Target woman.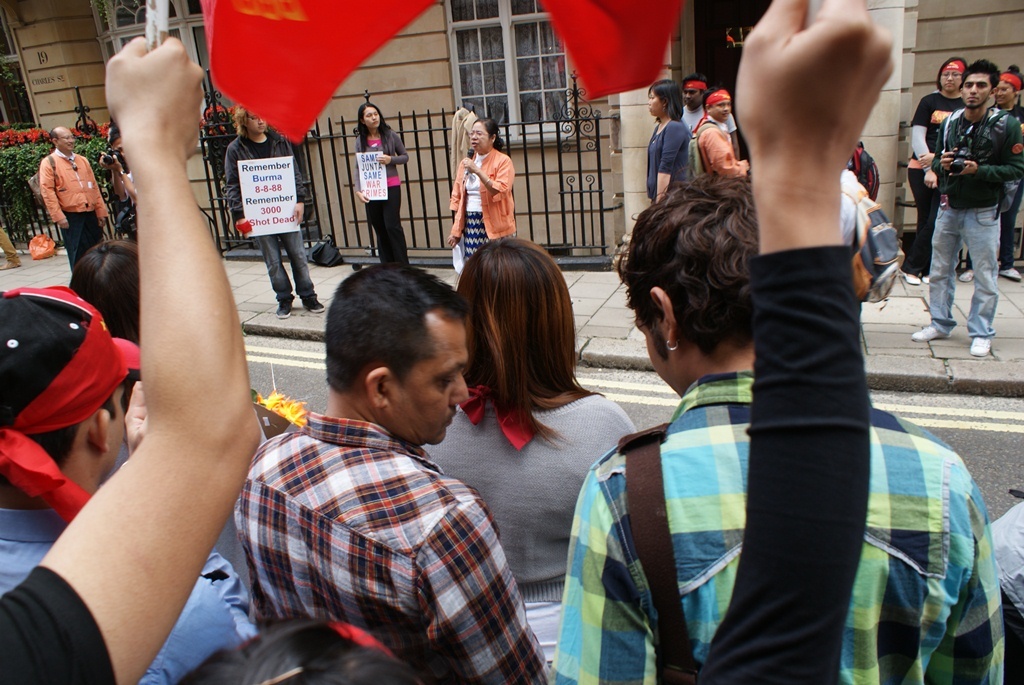
Target region: <bbox>987, 62, 1023, 283</bbox>.
